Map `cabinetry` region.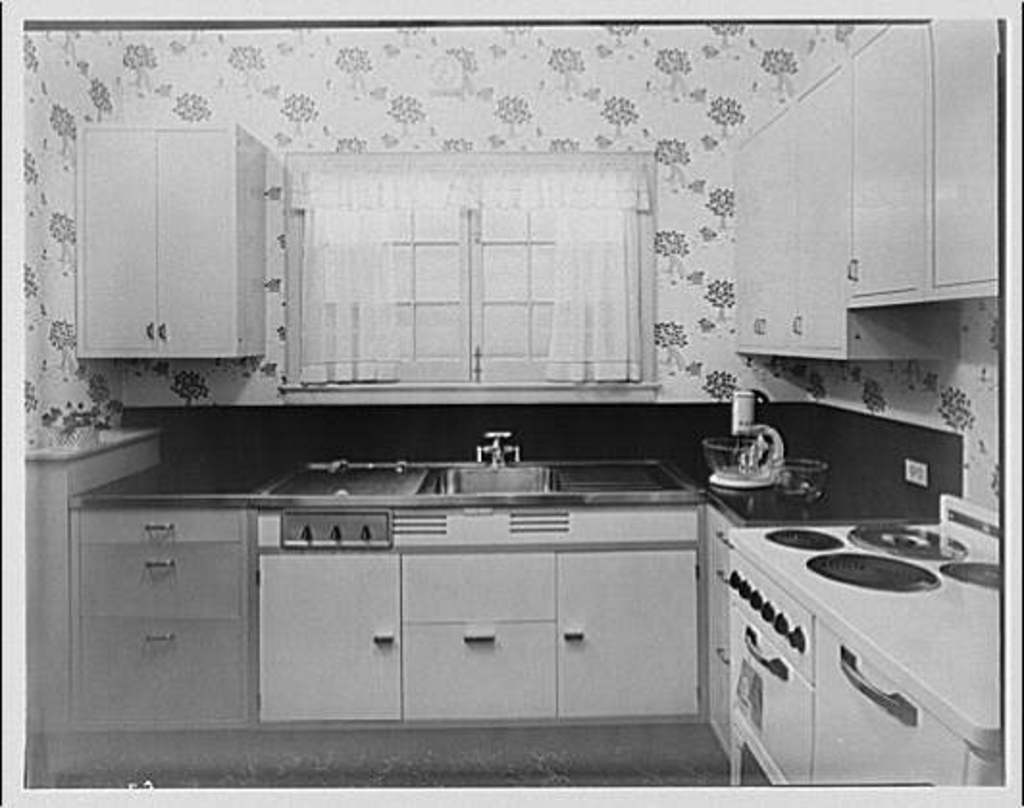
Mapped to [54, 510, 235, 720].
